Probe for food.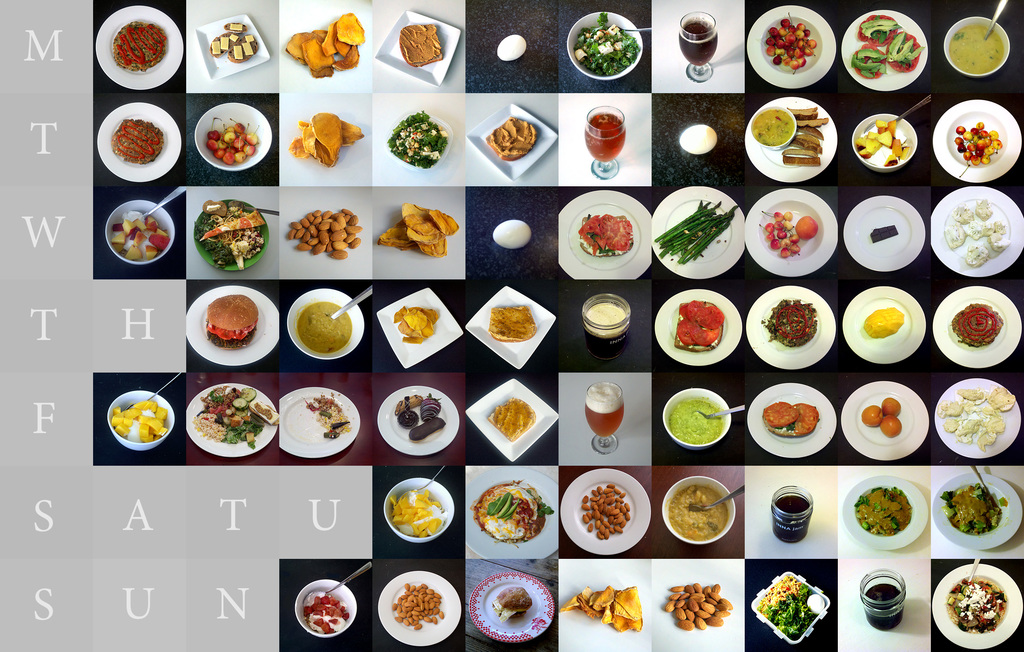
Probe result: pyautogui.locateOnScreen(575, 12, 642, 77).
